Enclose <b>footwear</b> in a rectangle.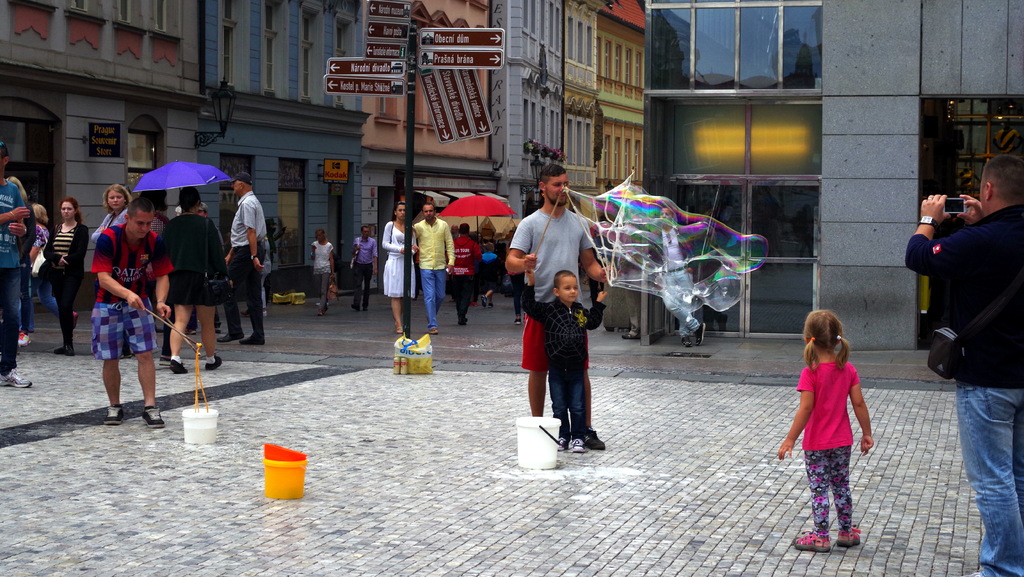
bbox(681, 334, 690, 347).
